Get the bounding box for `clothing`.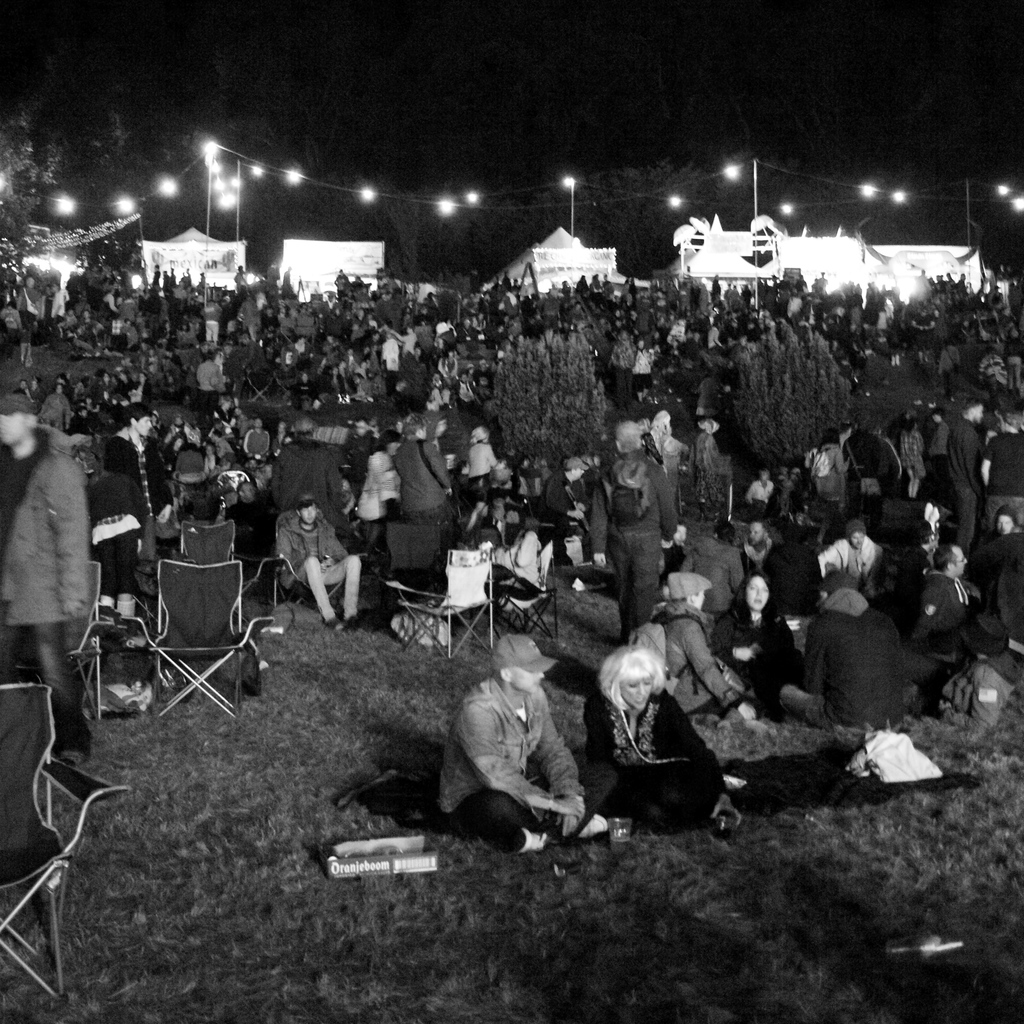
[left=782, top=598, right=903, bottom=750].
